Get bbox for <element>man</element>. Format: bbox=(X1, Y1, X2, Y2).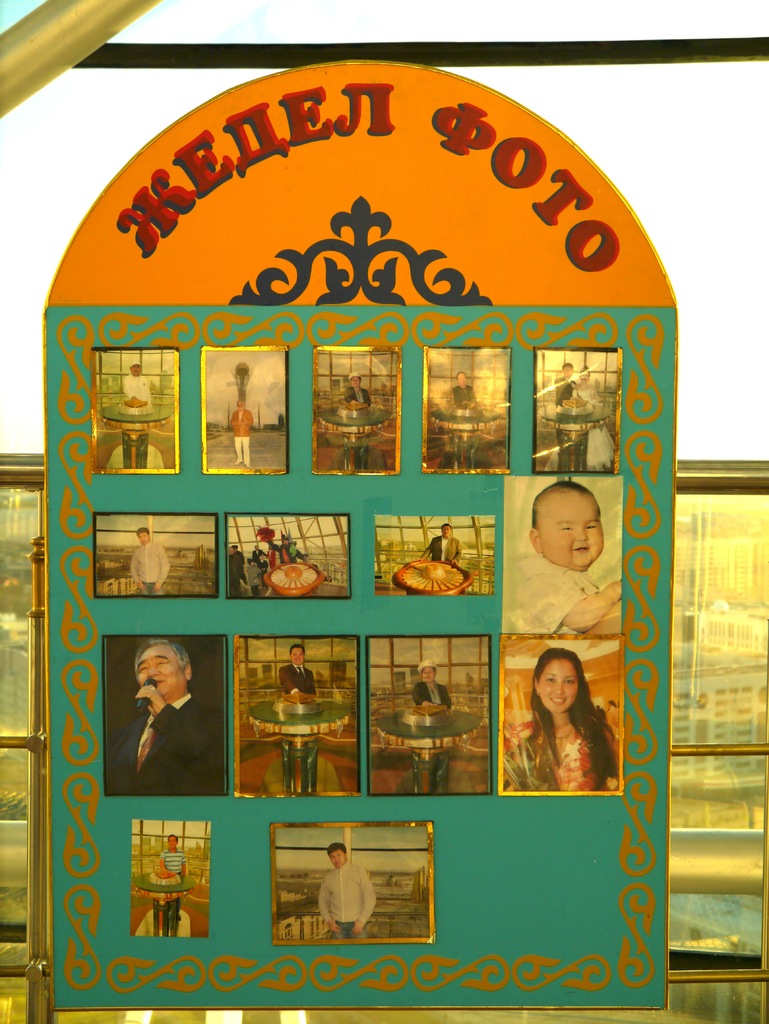
bbox=(229, 404, 255, 467).
